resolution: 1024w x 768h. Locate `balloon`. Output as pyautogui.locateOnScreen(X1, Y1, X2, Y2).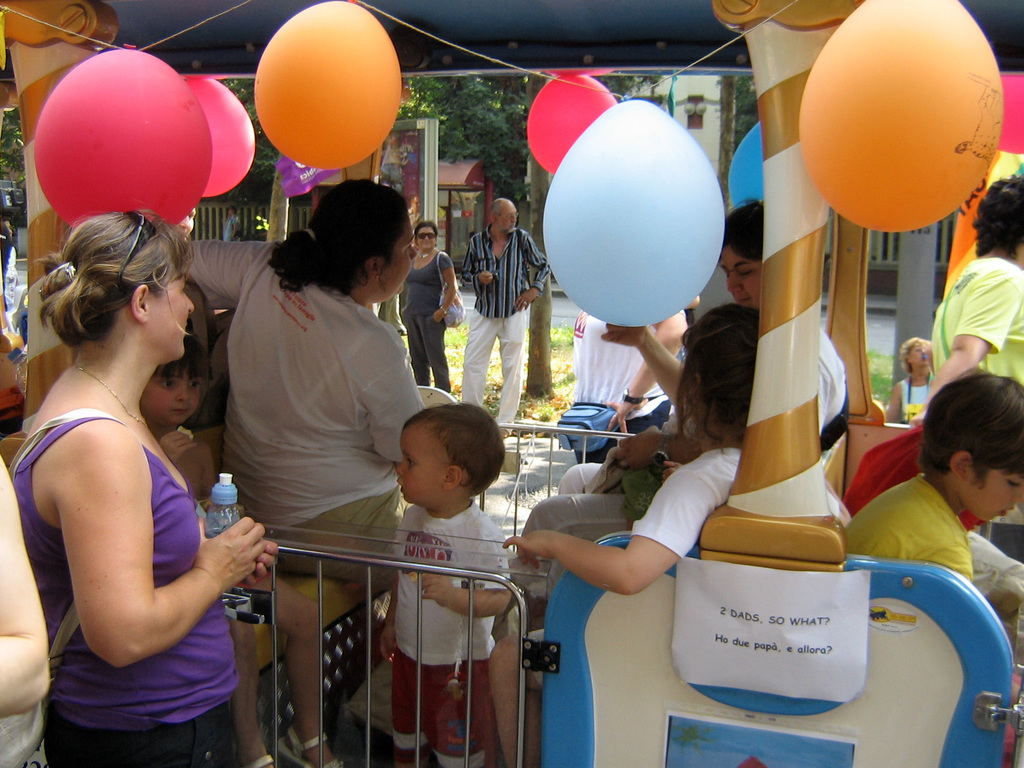
pyautogui.locateOnScreen(543, 95, 725, 326).
